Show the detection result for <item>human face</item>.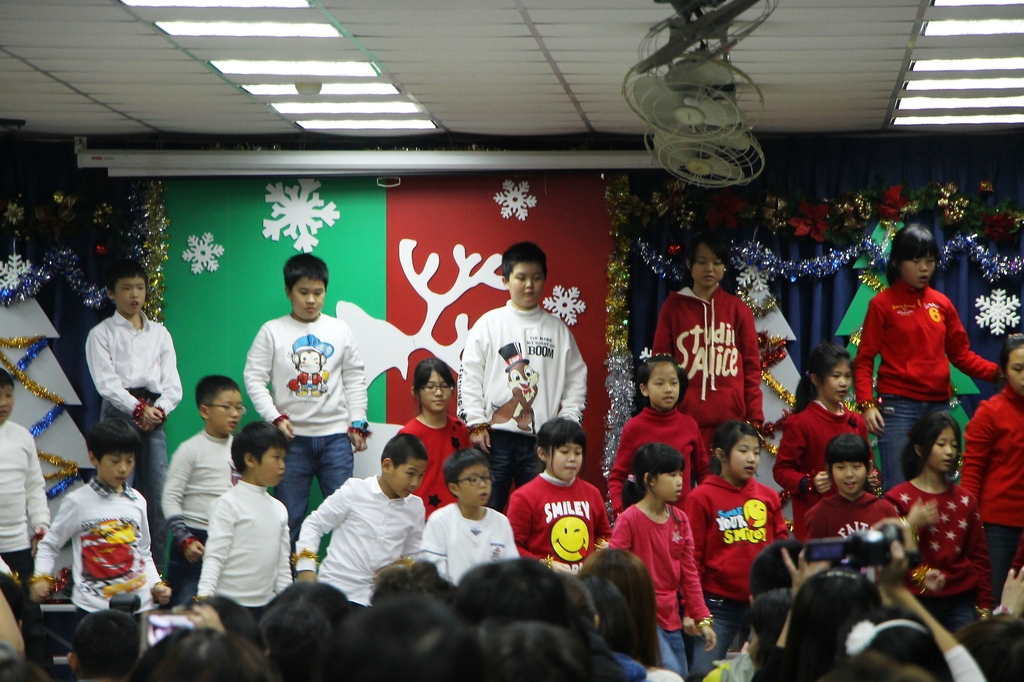
BBox(0, 389, 13, 426).
